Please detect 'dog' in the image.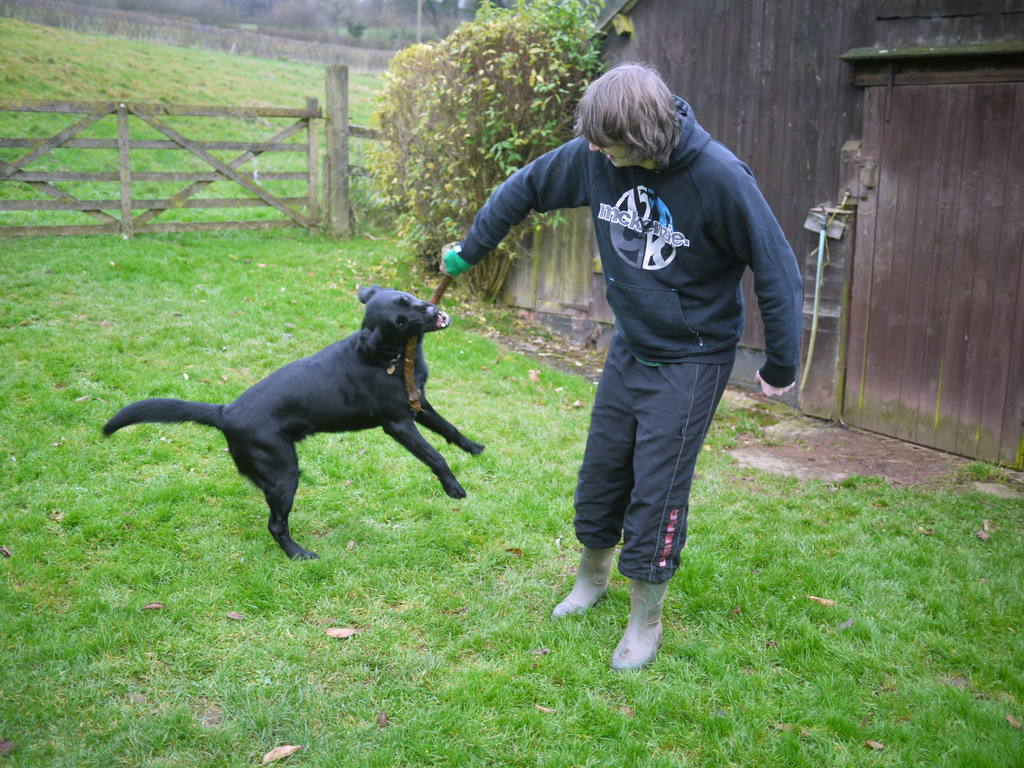
100,283,488,562.
